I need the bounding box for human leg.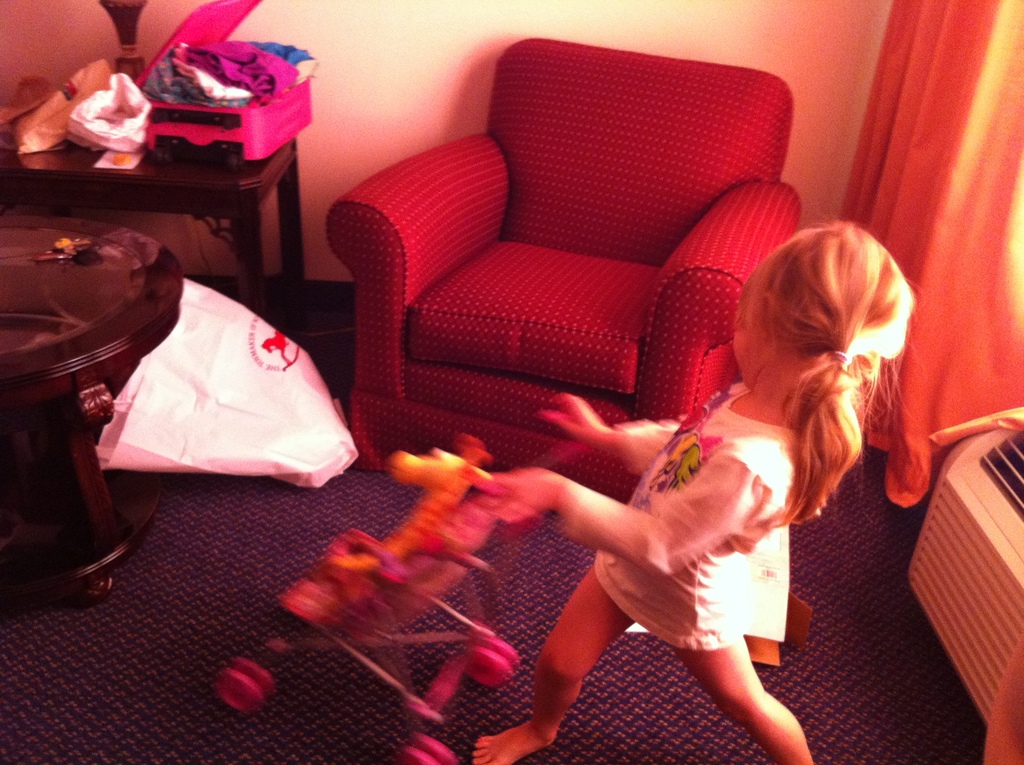
Here it is: region(685, 638, 815, 764).
